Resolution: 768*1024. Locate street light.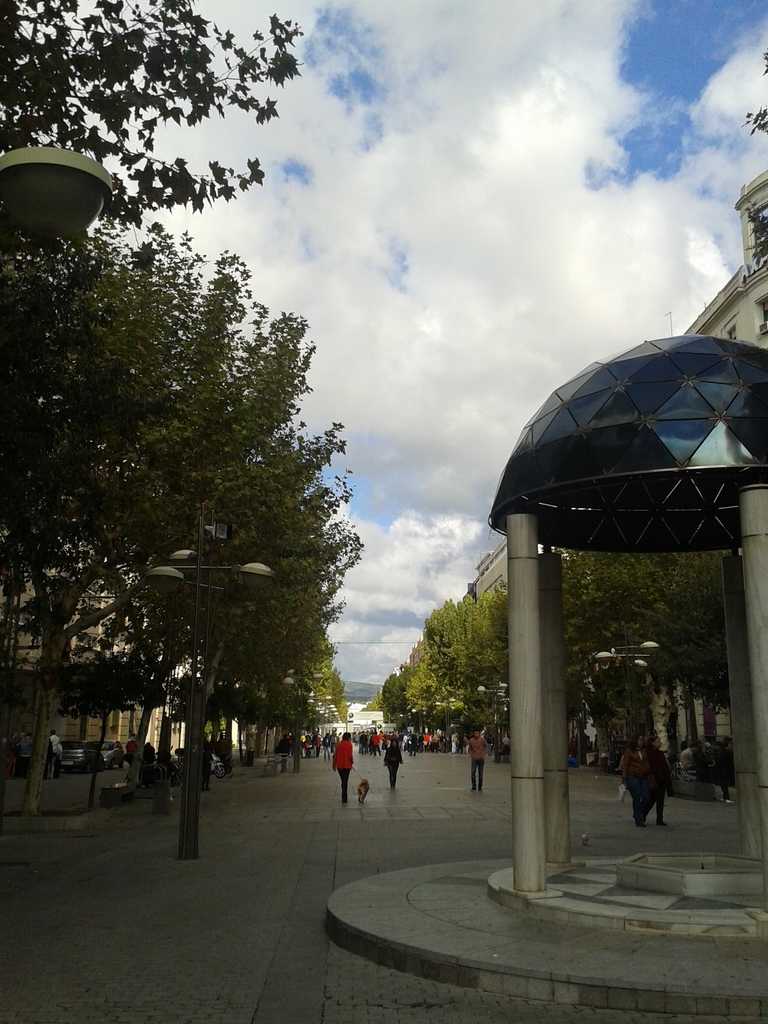
x1=473, y1=684, x2=515, y2=762.
